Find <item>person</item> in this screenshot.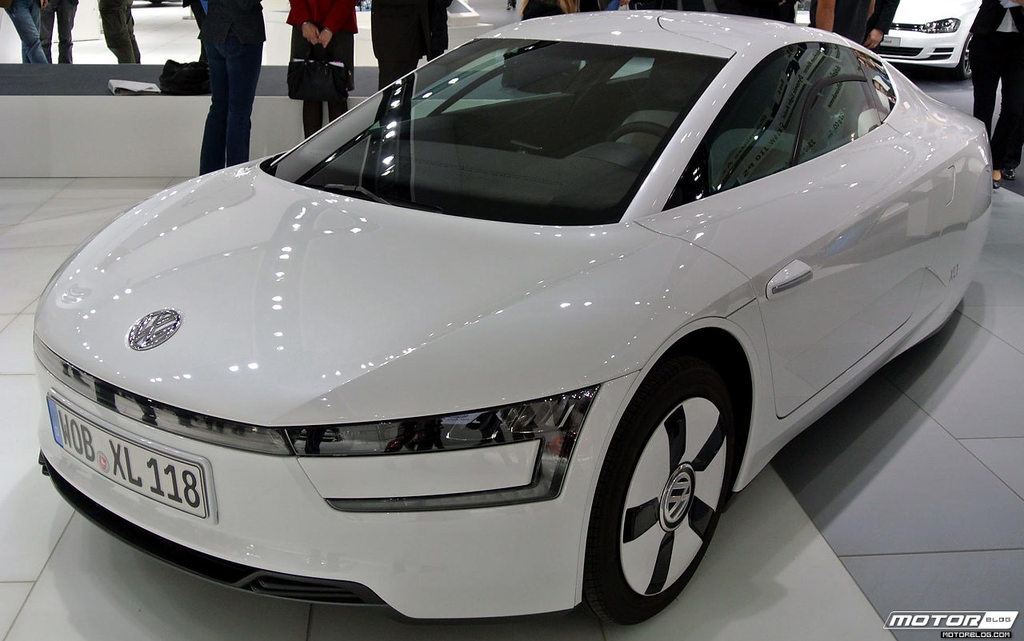
The bounding box for <item>person</item> is region(971, 0, 1023, 191).
